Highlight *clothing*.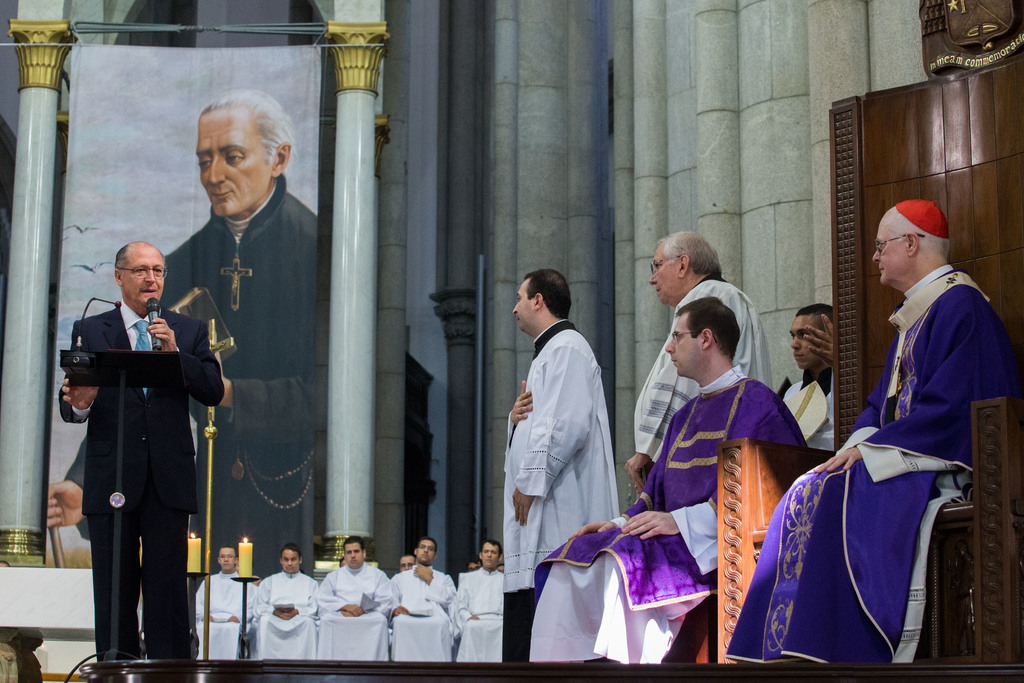
Highlighted region: 793 241 1005 666.
